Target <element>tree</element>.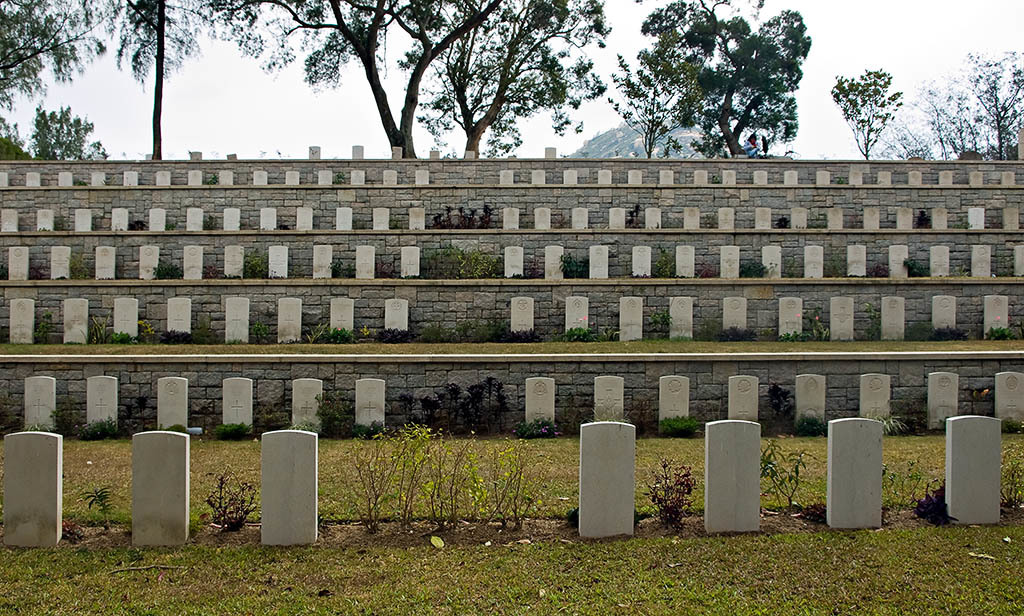
Target region: [0, 0, 297, 164].
